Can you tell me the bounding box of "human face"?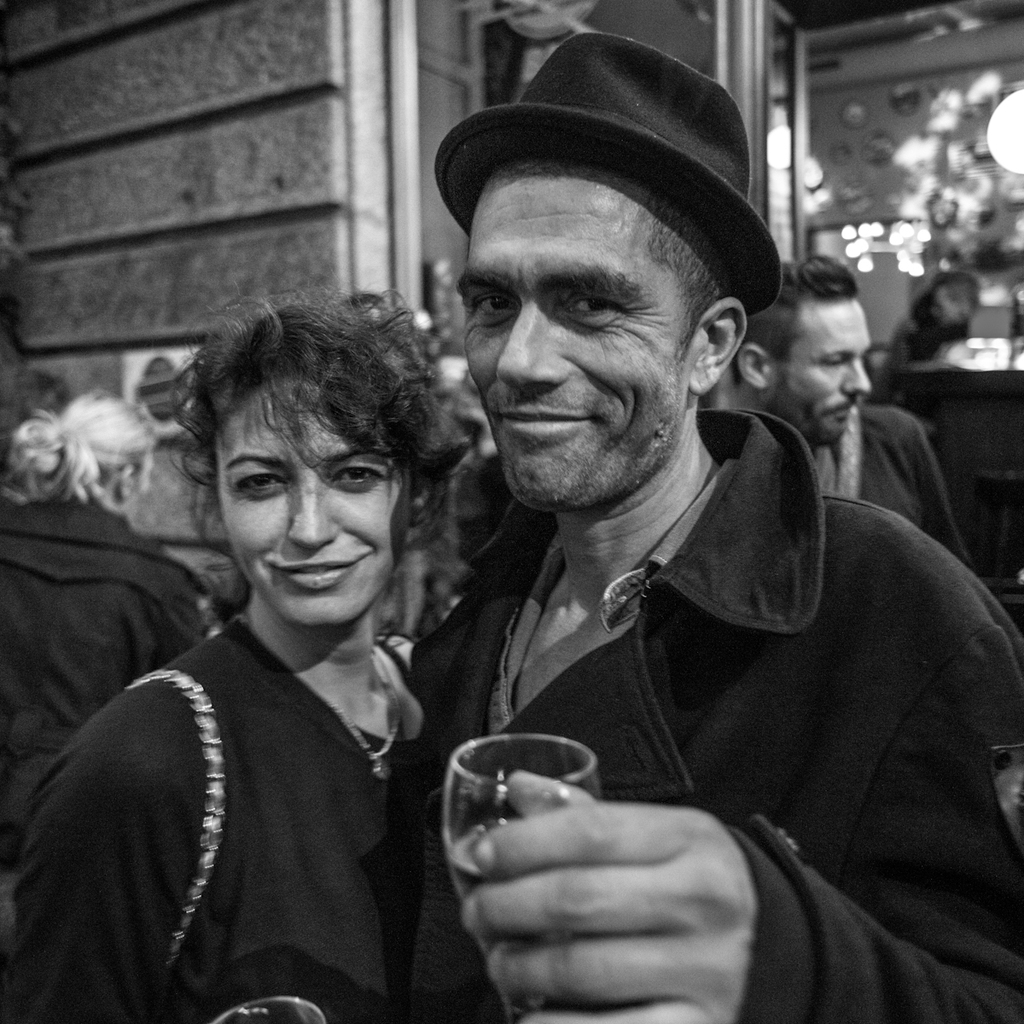
bbox(454, 157, 708, 522).
